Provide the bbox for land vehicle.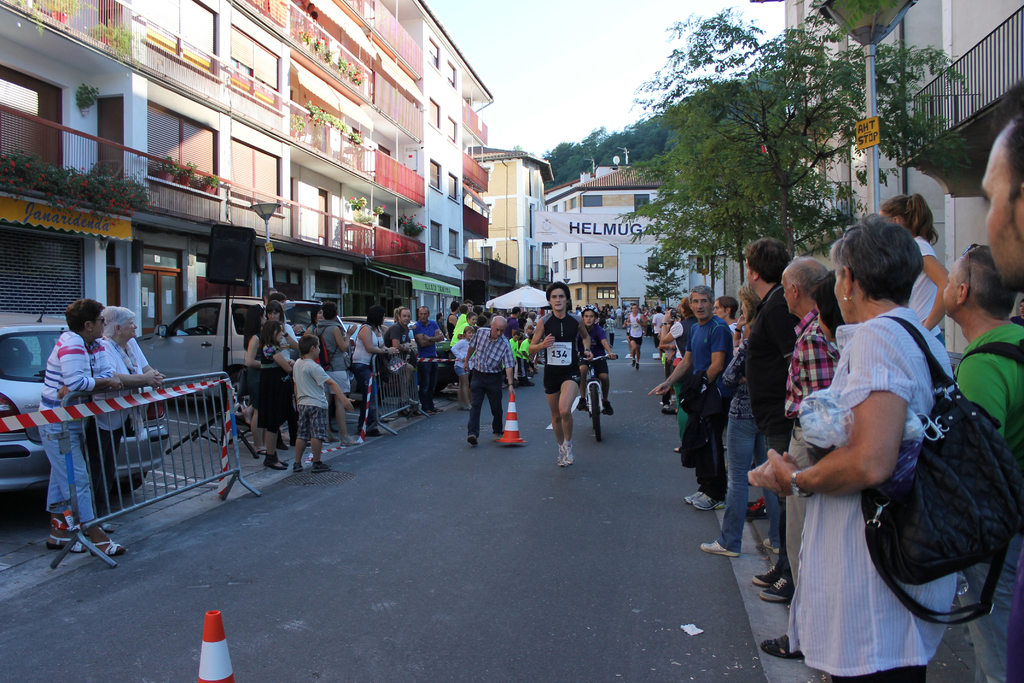
<bbox>135, 292, 354, 426</bbox>.
